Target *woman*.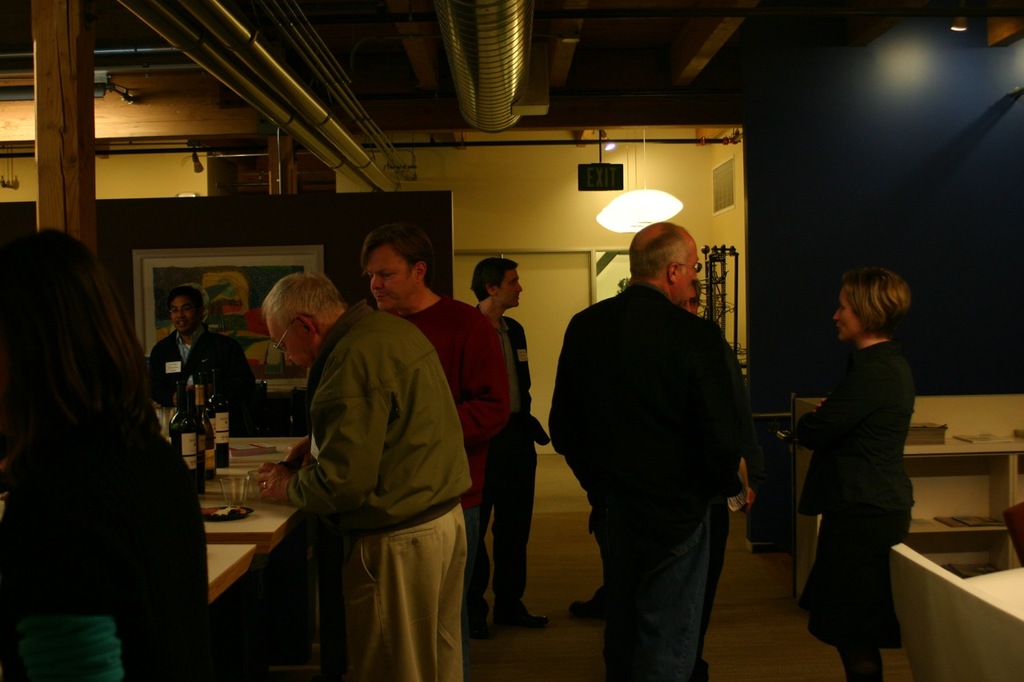
Target region: box(0, 227, 145, 681).
